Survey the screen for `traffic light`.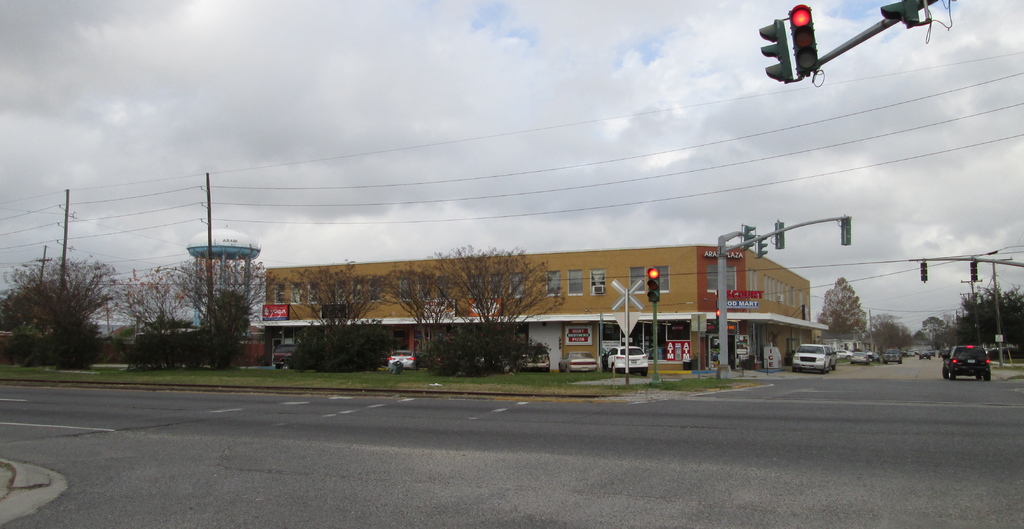
Survey found: 971, 261, 979, 281.
